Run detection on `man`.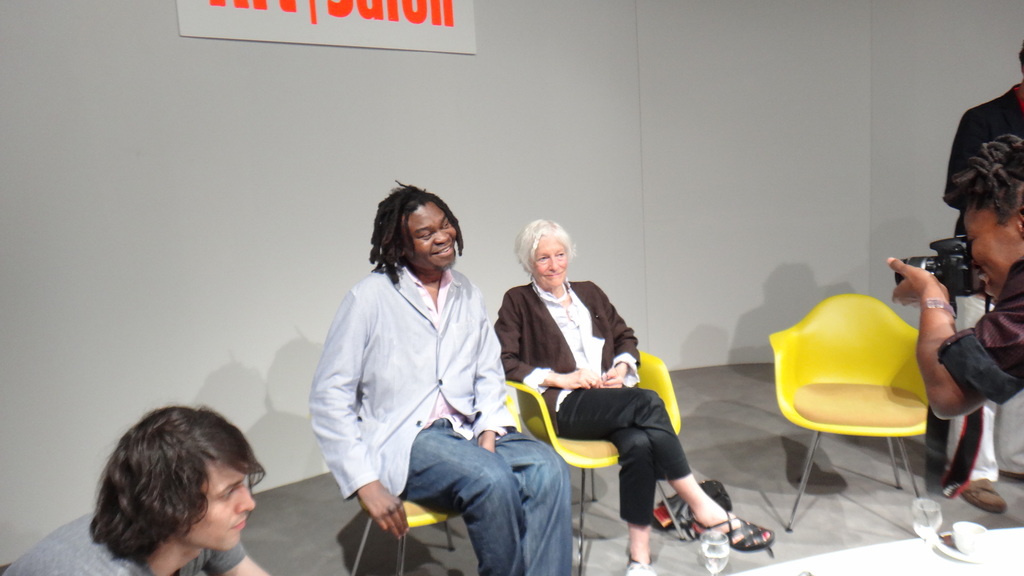
Result: [301, 193, 548, 563].
